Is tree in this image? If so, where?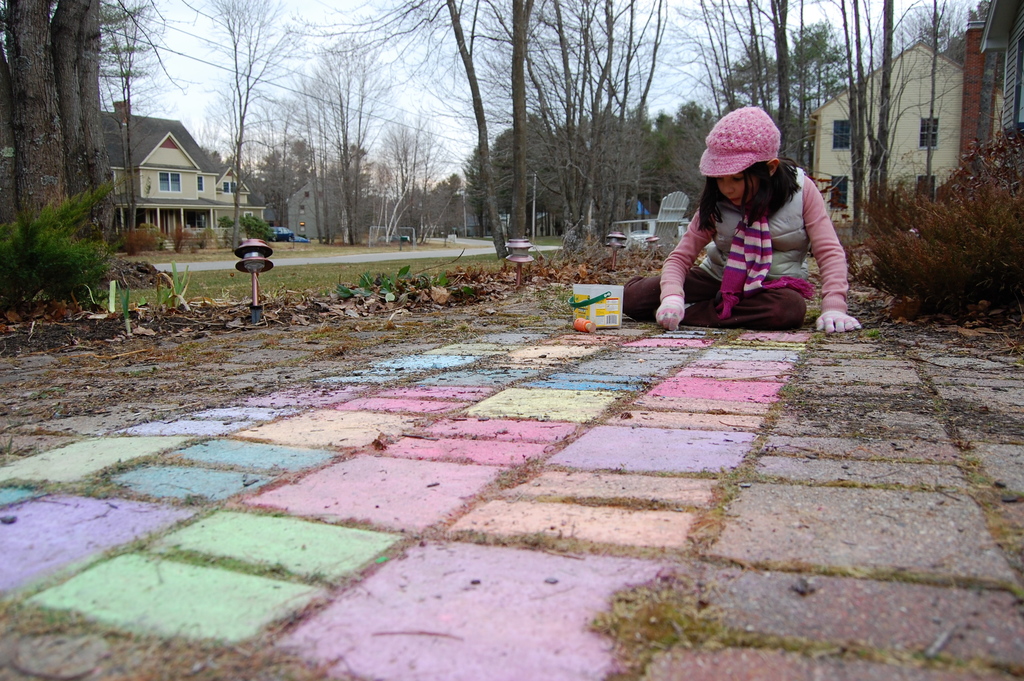
Yes, at (100, 0, 179, 243).
